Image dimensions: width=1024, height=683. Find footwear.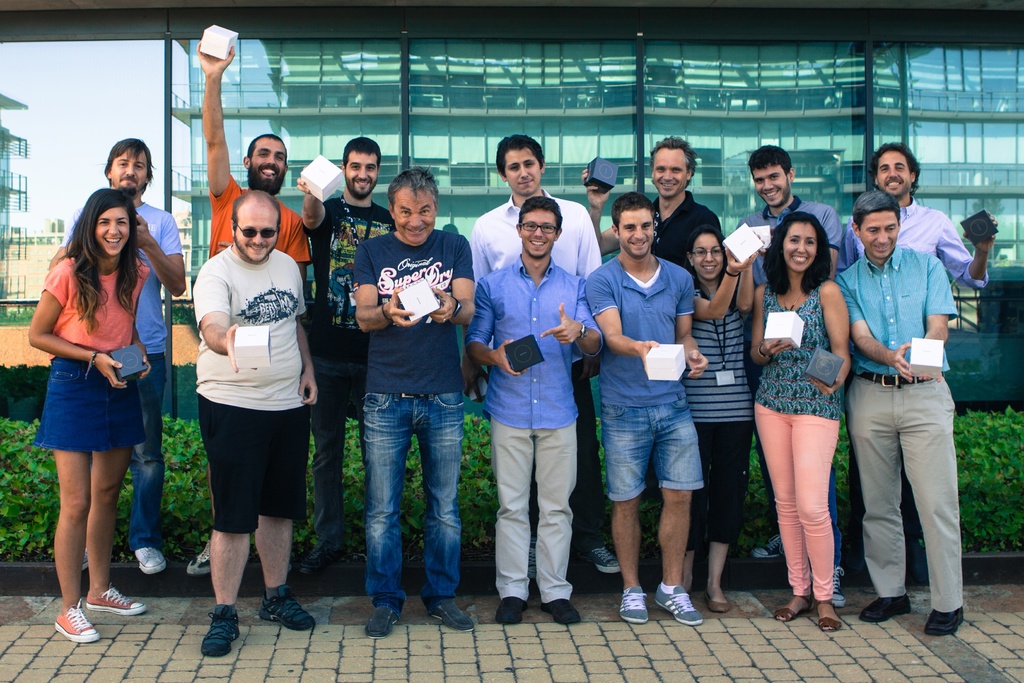
BBox(587, 545, 621, 575).
